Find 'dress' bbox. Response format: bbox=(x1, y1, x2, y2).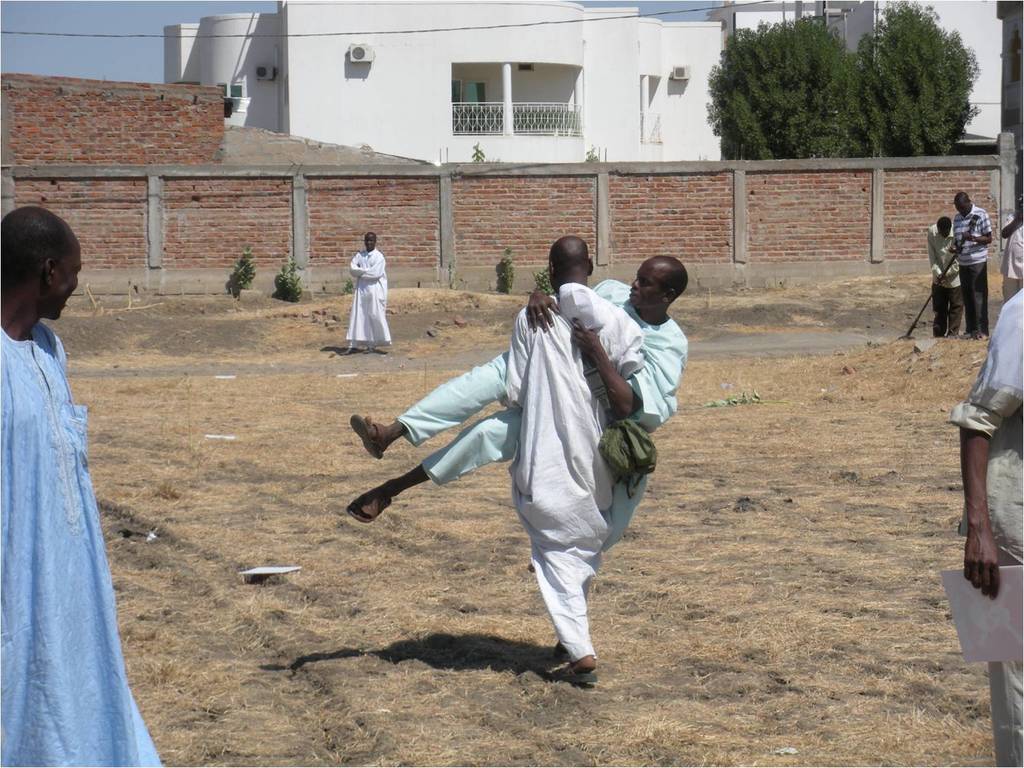
bbox=(341, 246, 395, 348).
